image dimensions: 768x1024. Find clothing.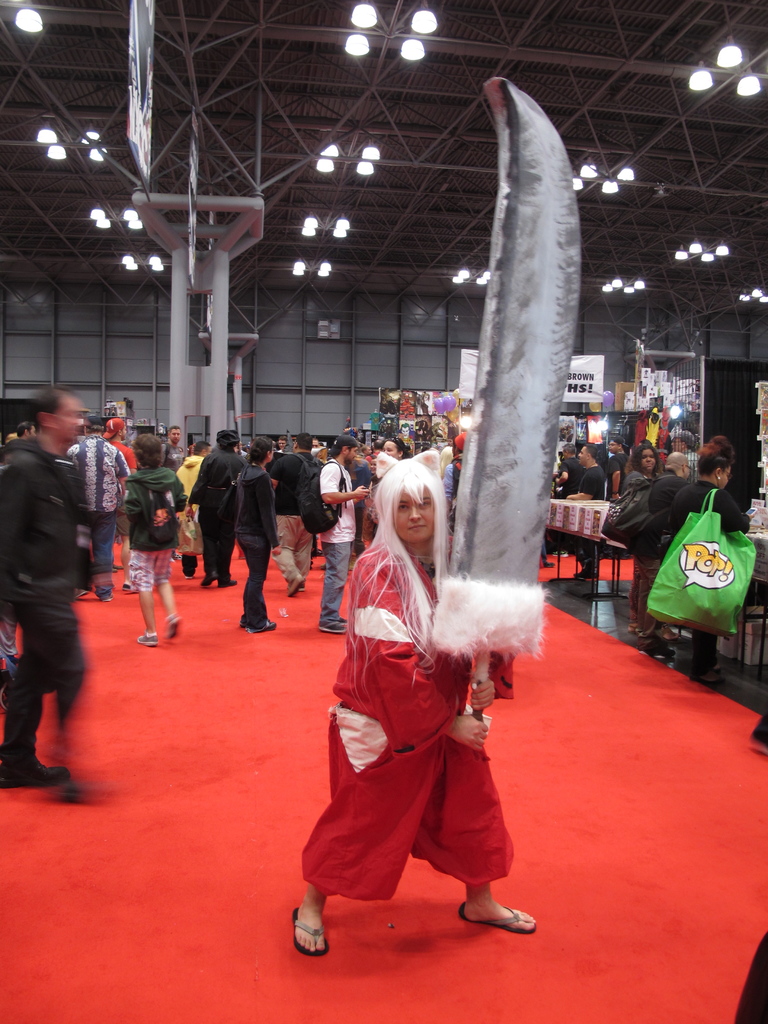
BBox(221, 454, 279, 614).
